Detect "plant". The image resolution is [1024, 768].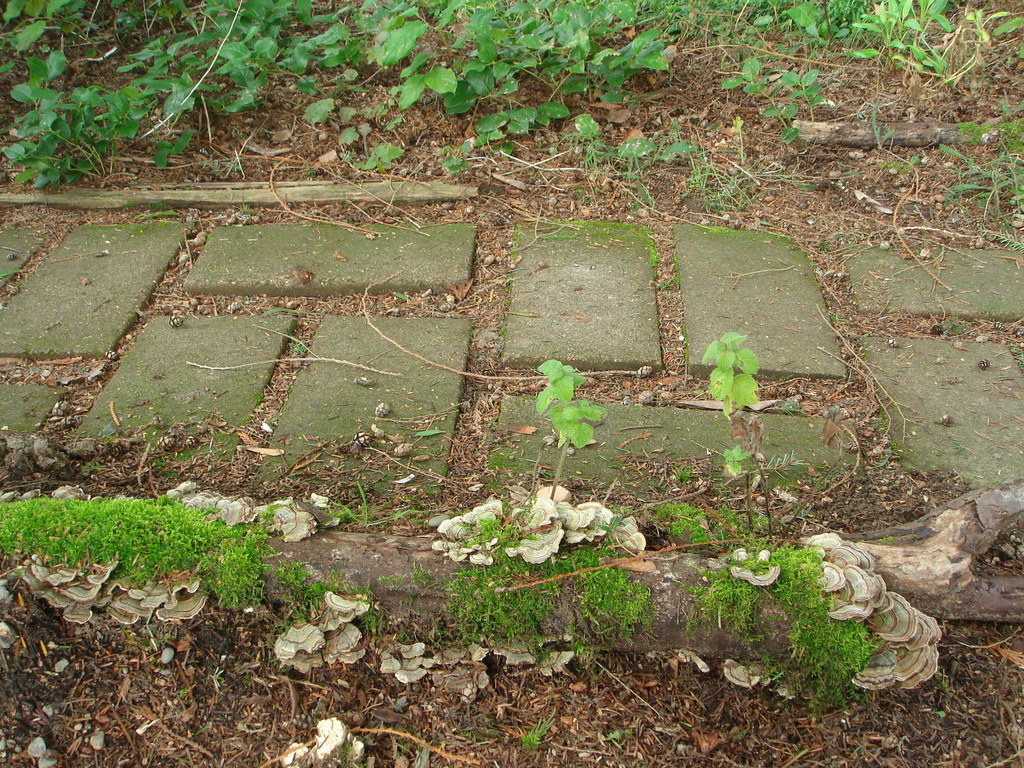
532 356 607 468.
